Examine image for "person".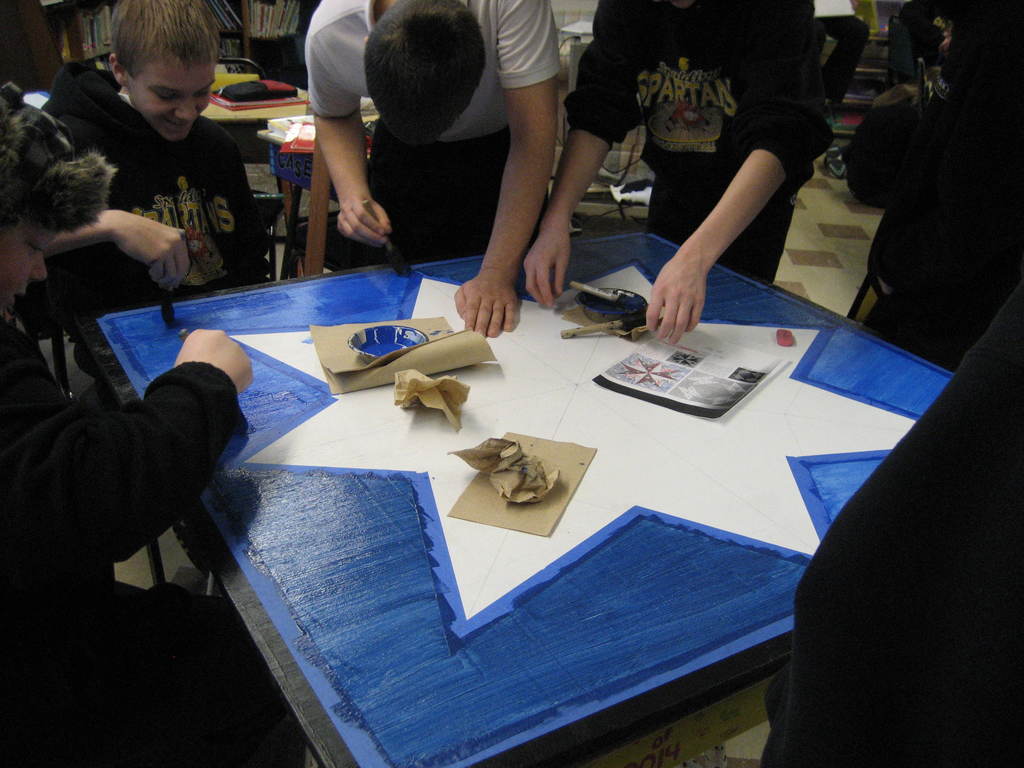
Examination result: BBox(0, 80, 294, 767).
